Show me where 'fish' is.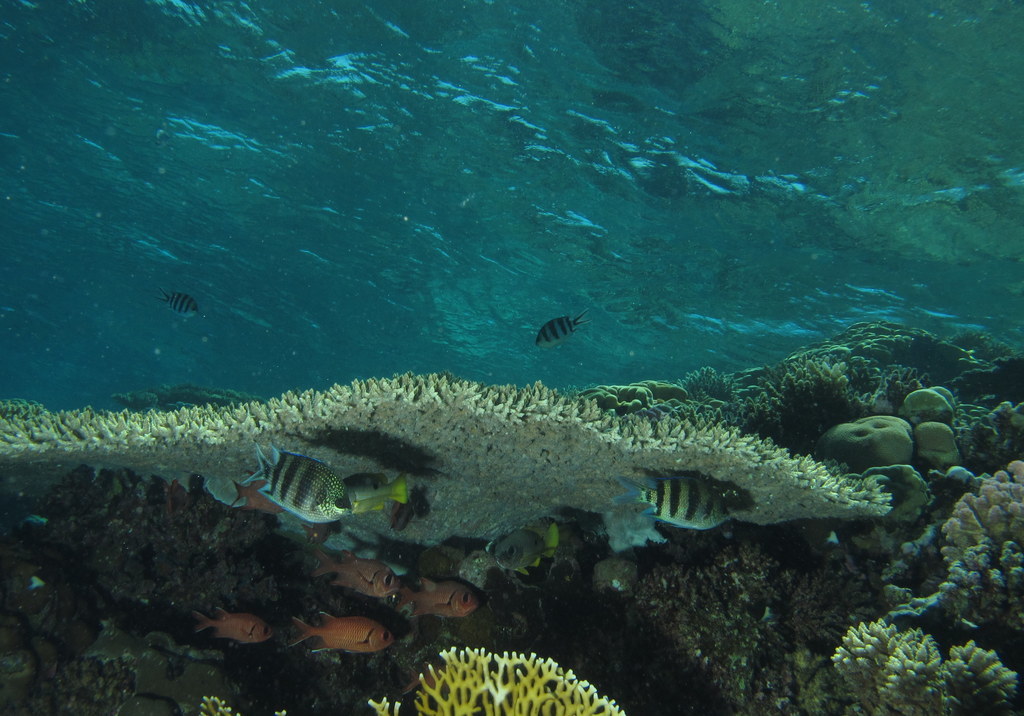
'fish' is at (left=156, top=287, right=199, bottom=316).
